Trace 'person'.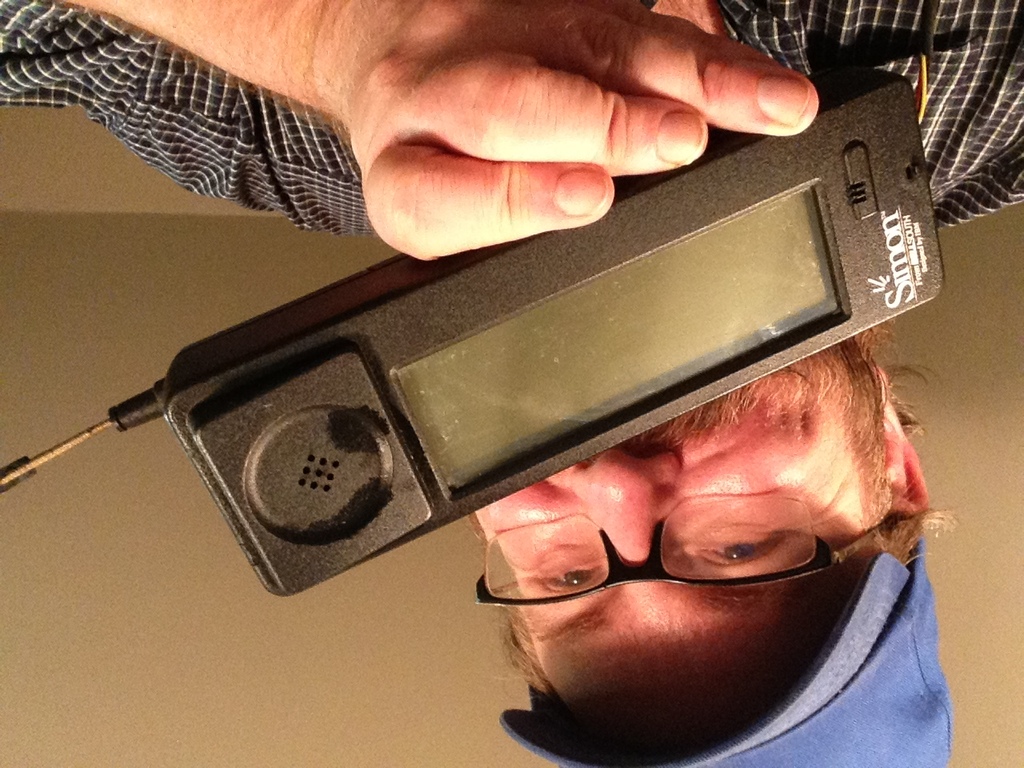
Traced to l=0, t=0, r=1023, b=767.
